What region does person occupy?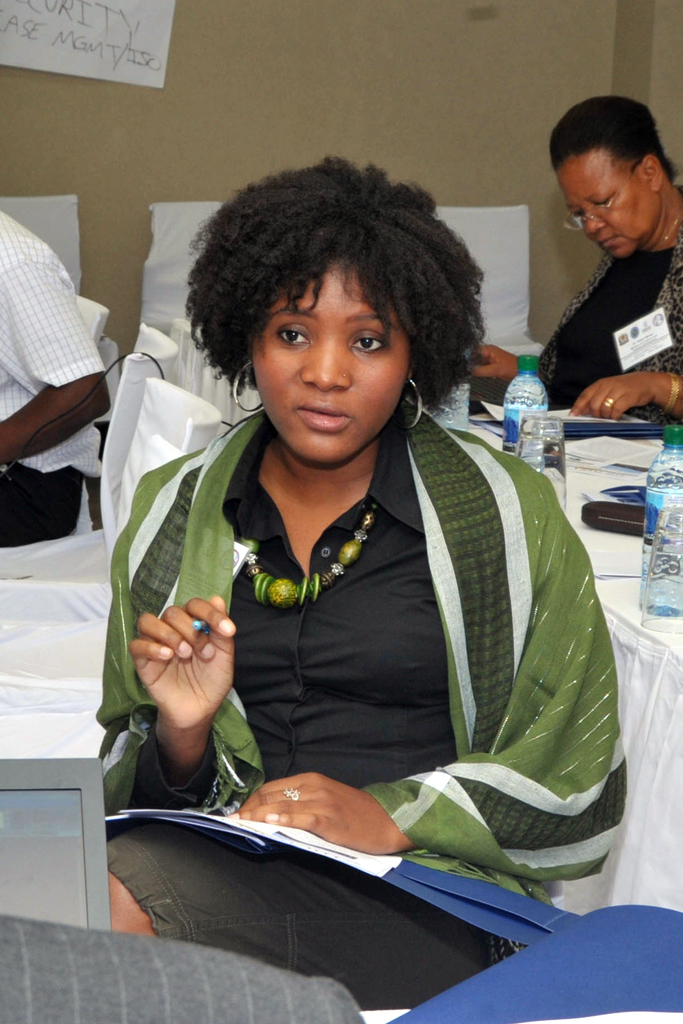
pyautogui.locateOnScreen(464, 93, 682, 428).
